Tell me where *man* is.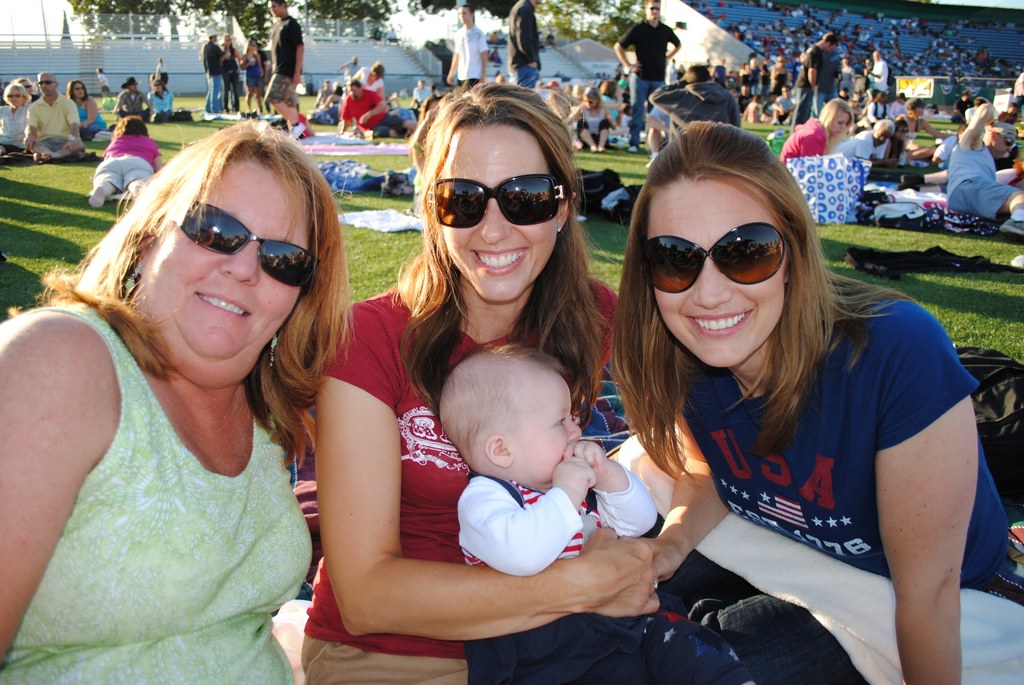
*man* is at <bbox>649, 64, 739, 129</bbox>.
